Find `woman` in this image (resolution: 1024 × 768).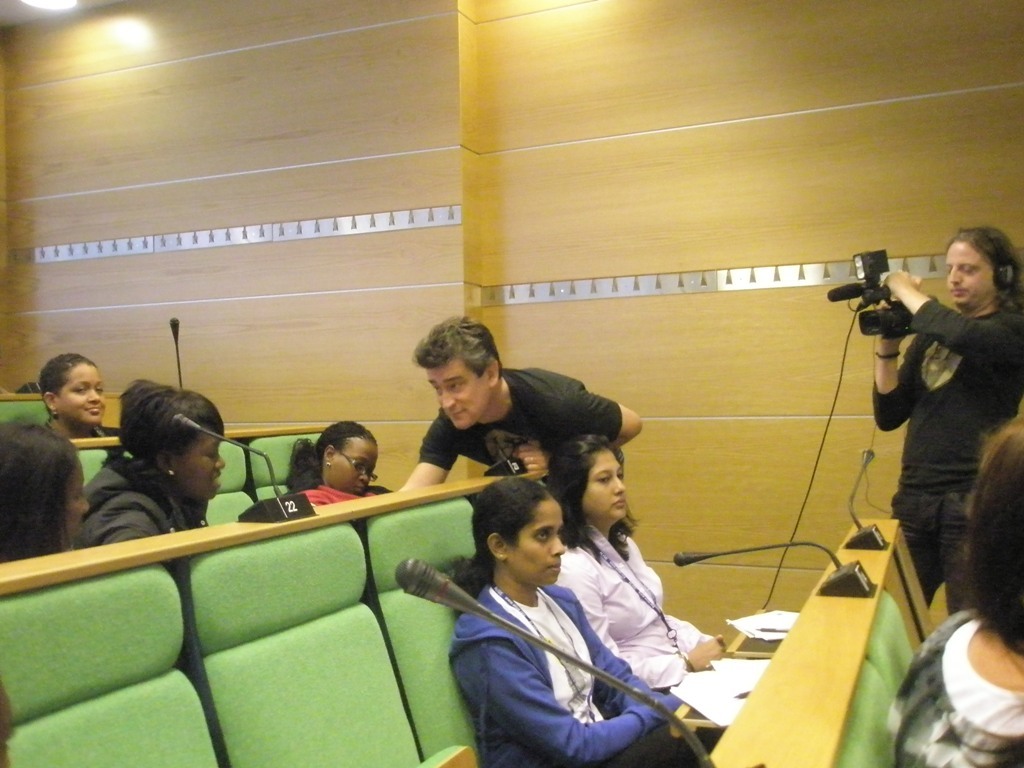
[x1=277, y1=416, x2=390, y2=502].
